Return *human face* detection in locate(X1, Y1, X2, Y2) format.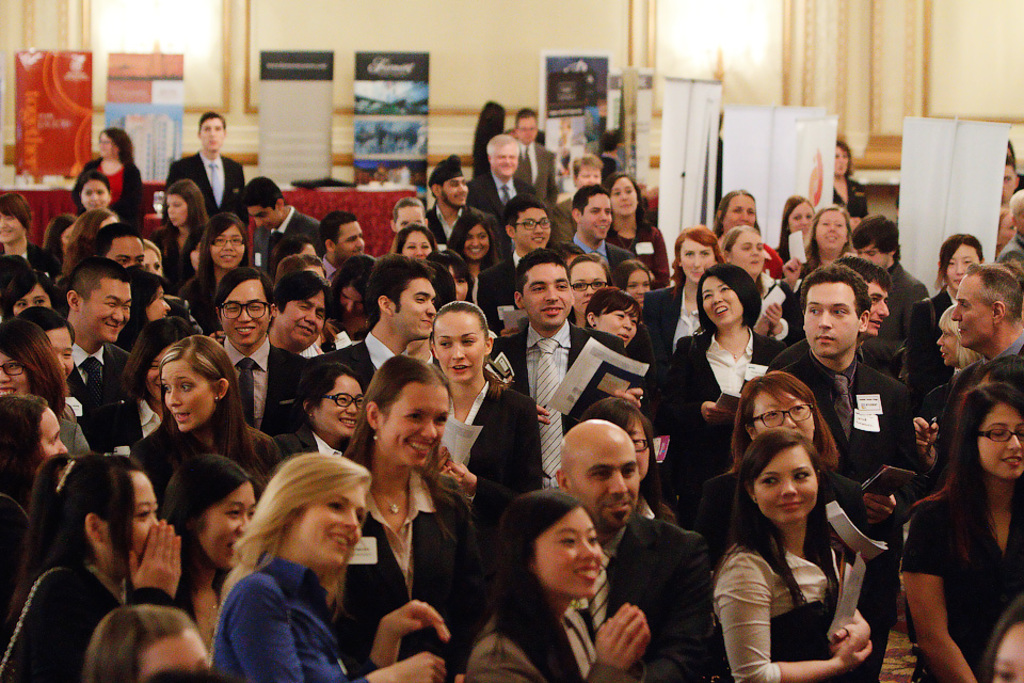
locate(91, 283, 131, 338).
